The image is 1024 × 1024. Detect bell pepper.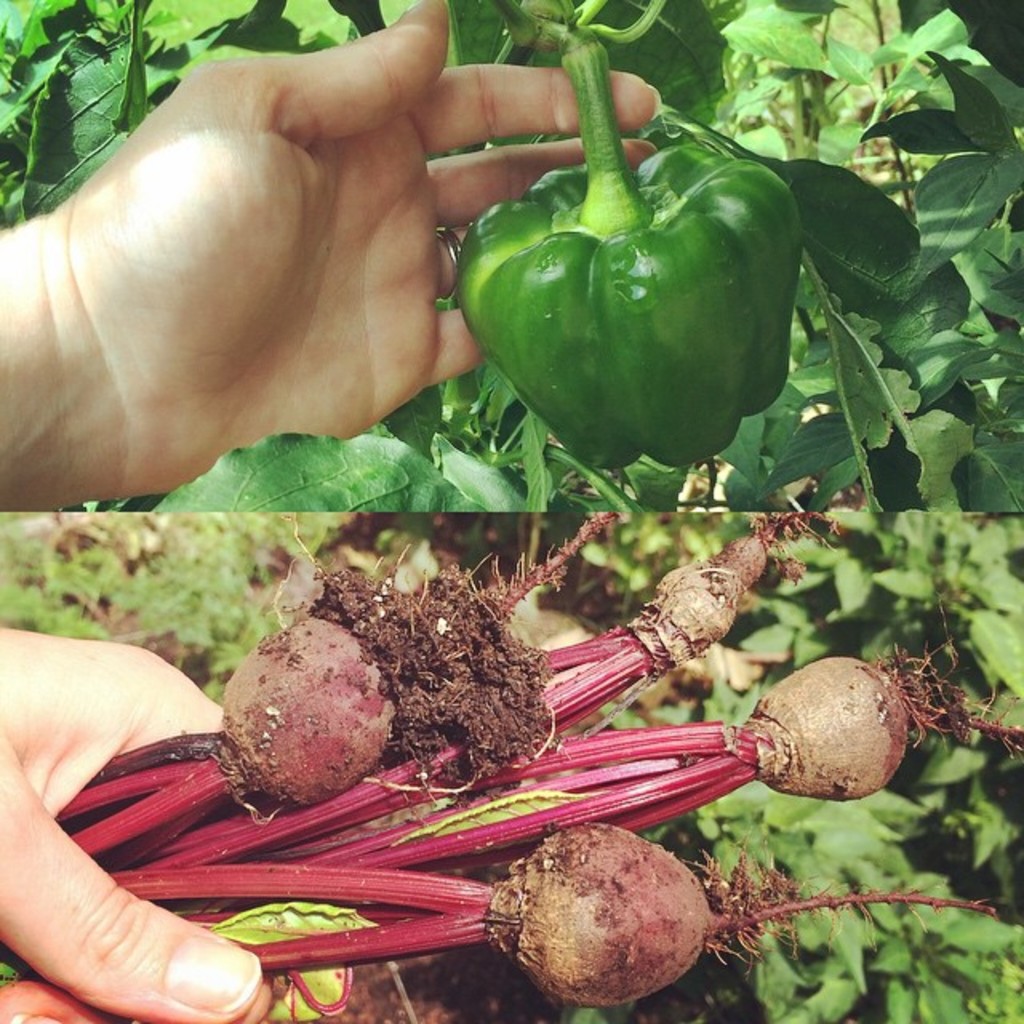
Detection: 456,144,802,475.
